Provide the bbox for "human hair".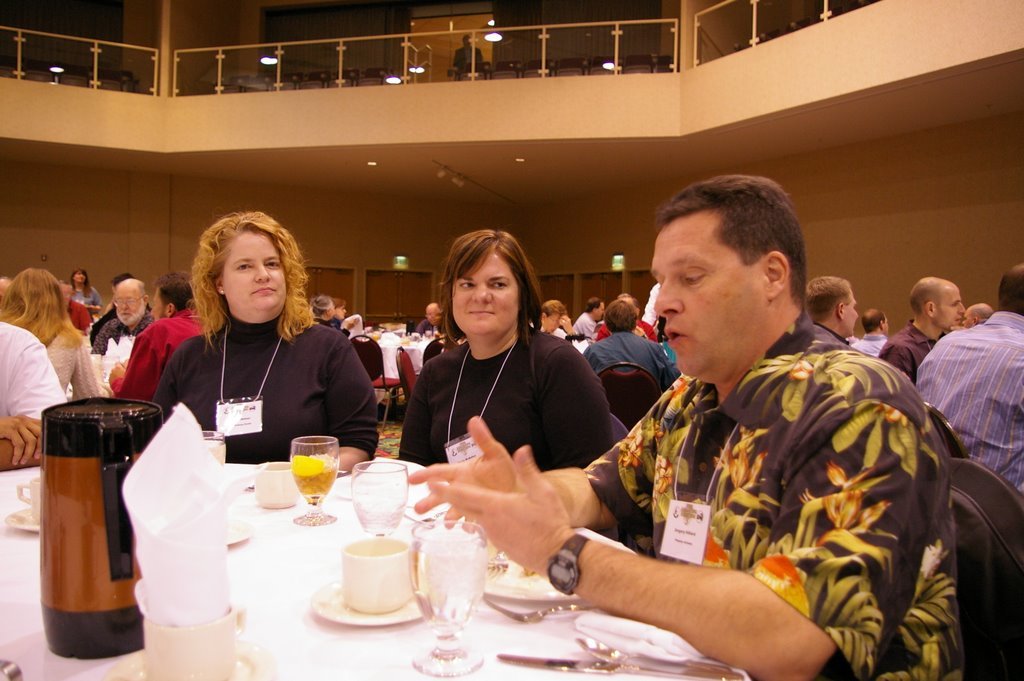
box=[604, 299, 639, 335].
